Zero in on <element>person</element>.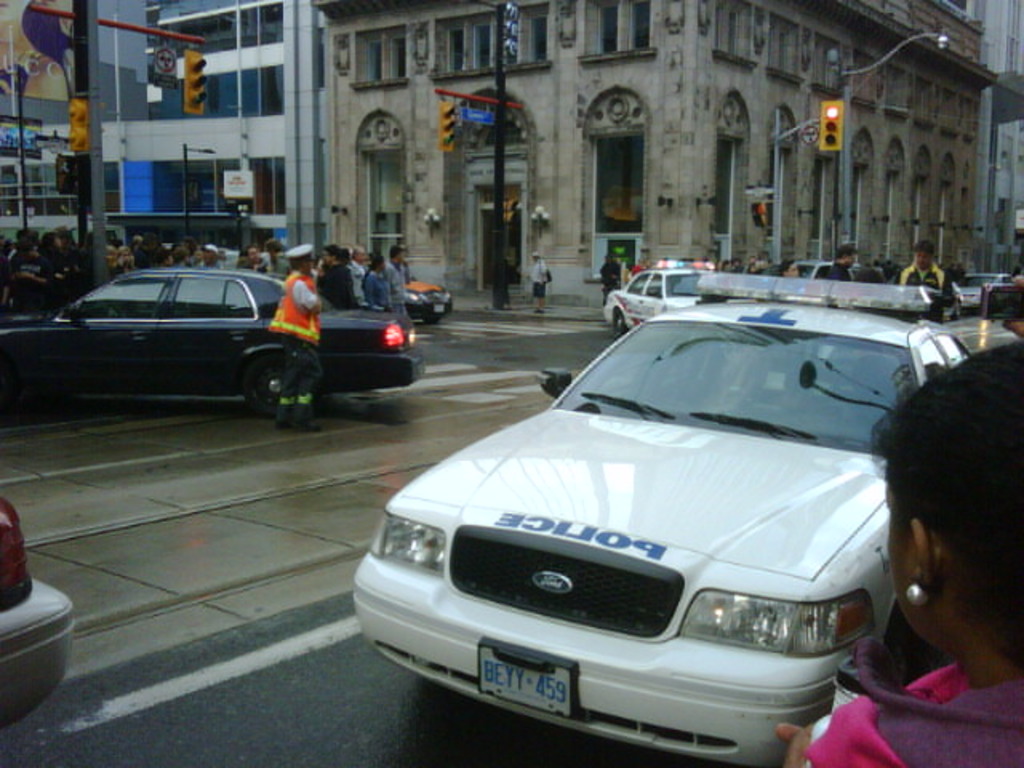
Zeroed in: [779,259,802,280].
